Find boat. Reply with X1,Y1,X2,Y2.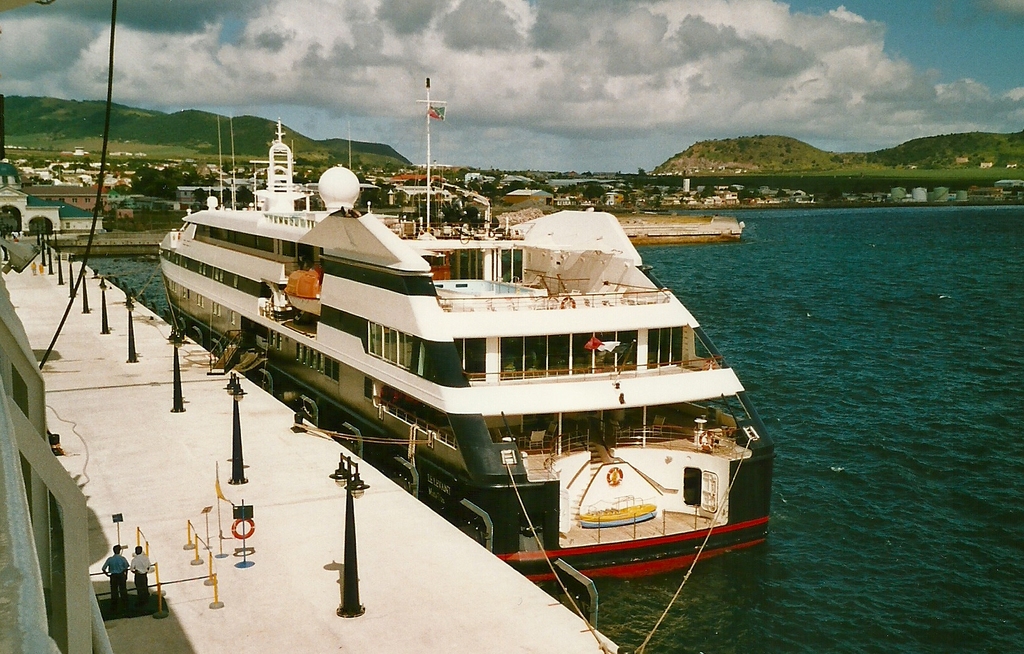
283,268,321,314.
